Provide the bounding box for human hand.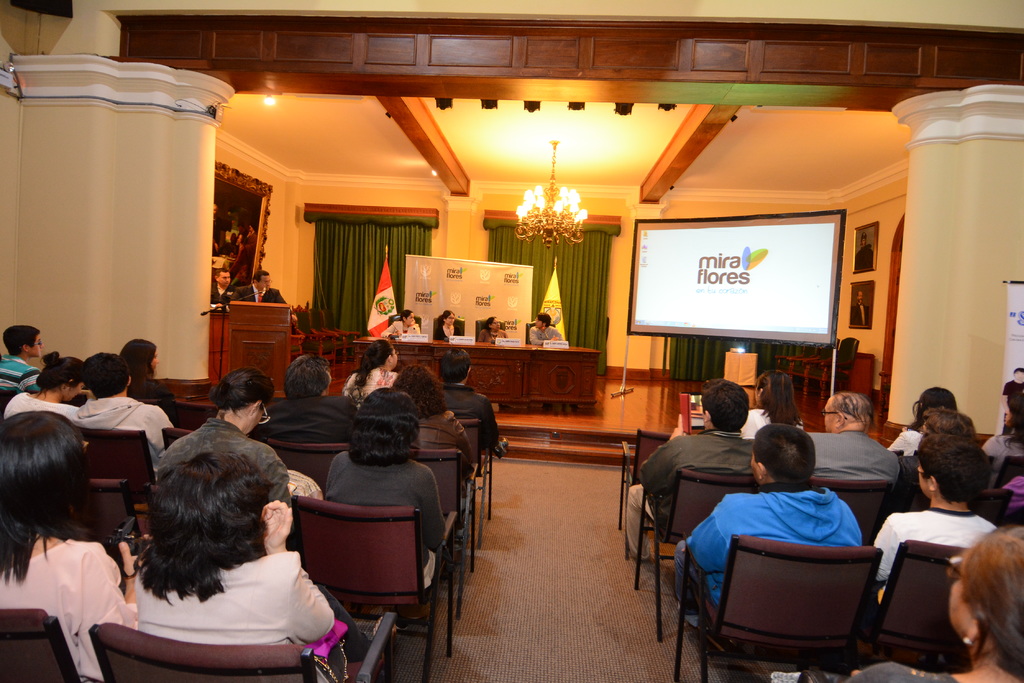
668 412 687 441.
